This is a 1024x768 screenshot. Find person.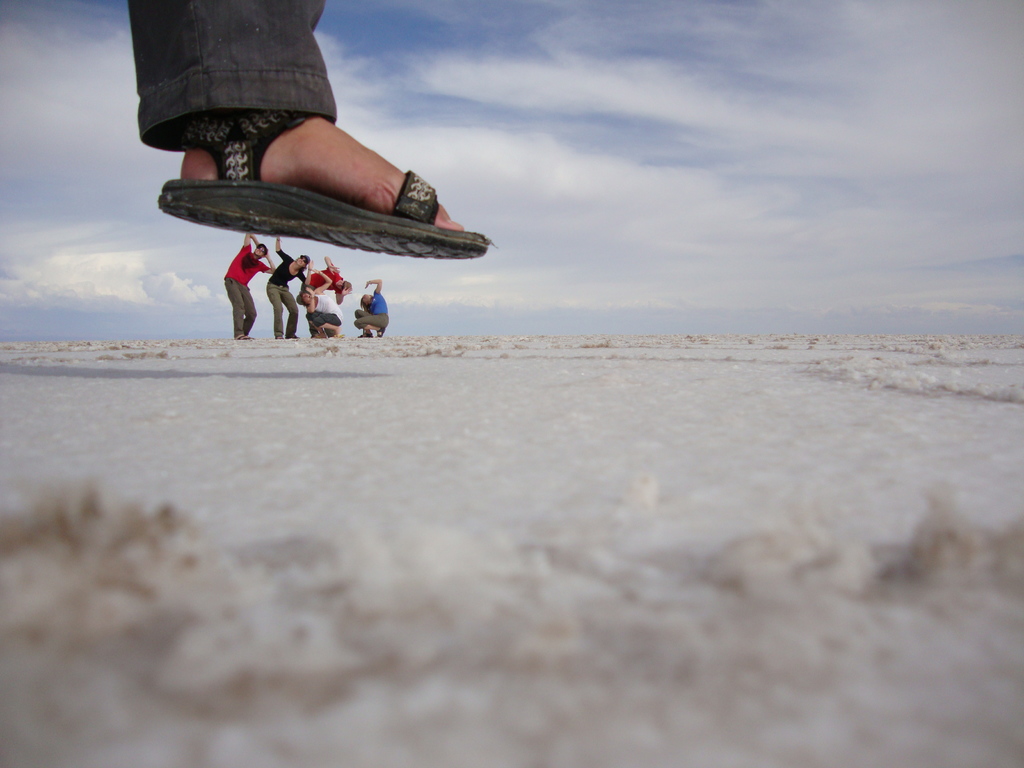
Bounding box: [295, 264, 347, 340].
